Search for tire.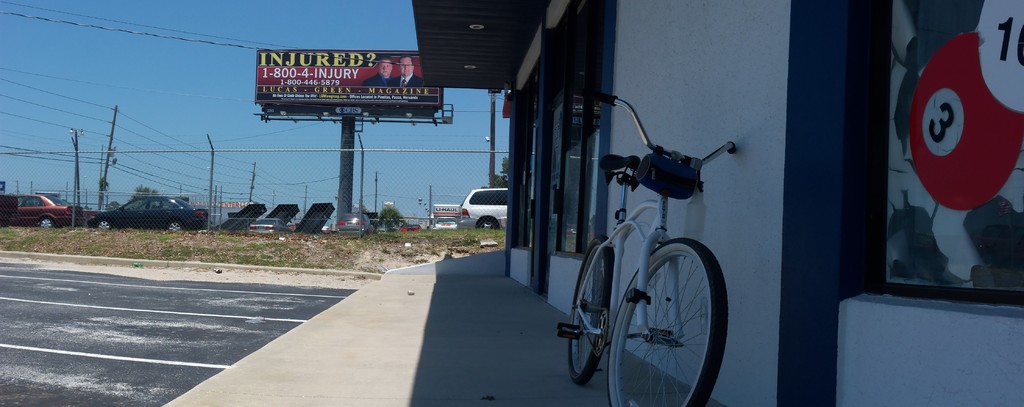
Found at 606, 239, 728, 406.
